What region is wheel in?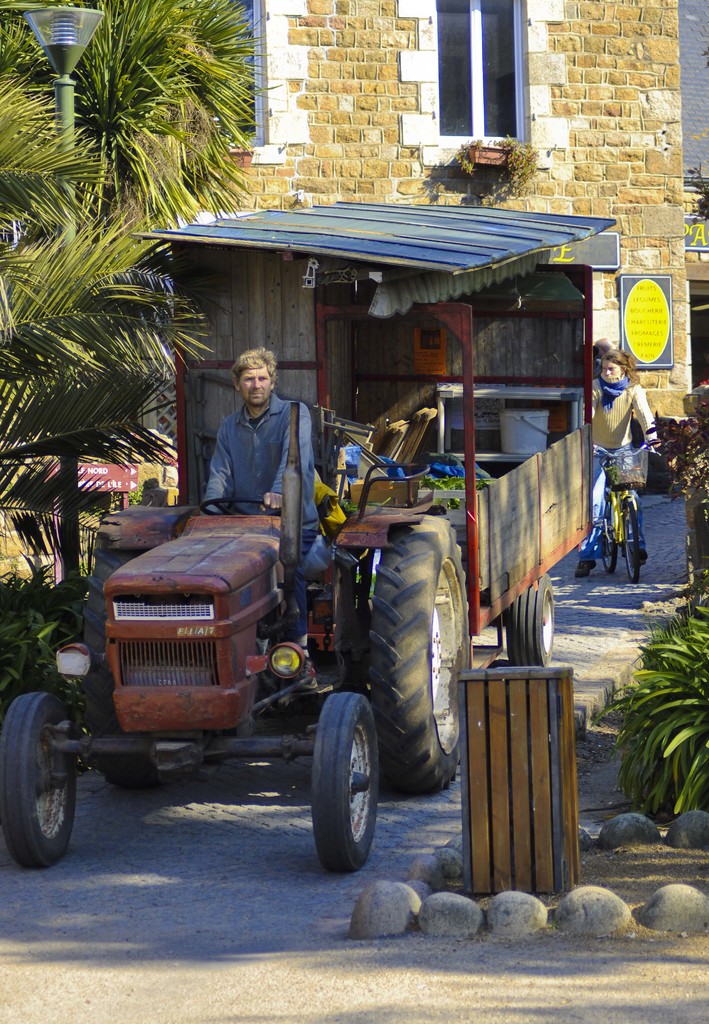
detection(6, 697, 84, 875).
